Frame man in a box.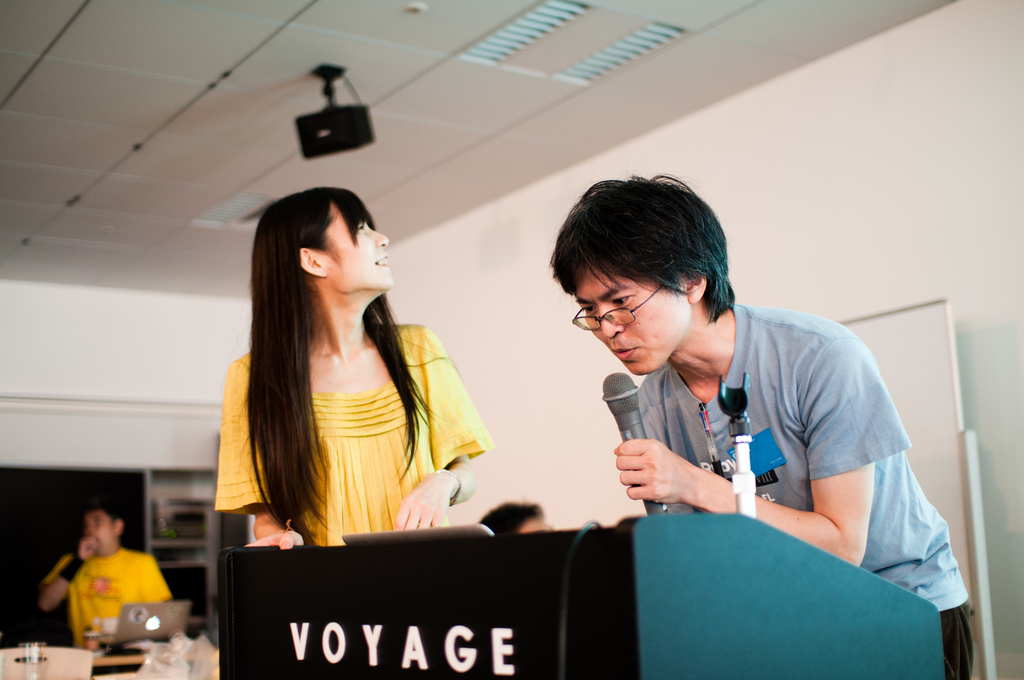
(x1=35, y1=504, x2=193, y2=665).
